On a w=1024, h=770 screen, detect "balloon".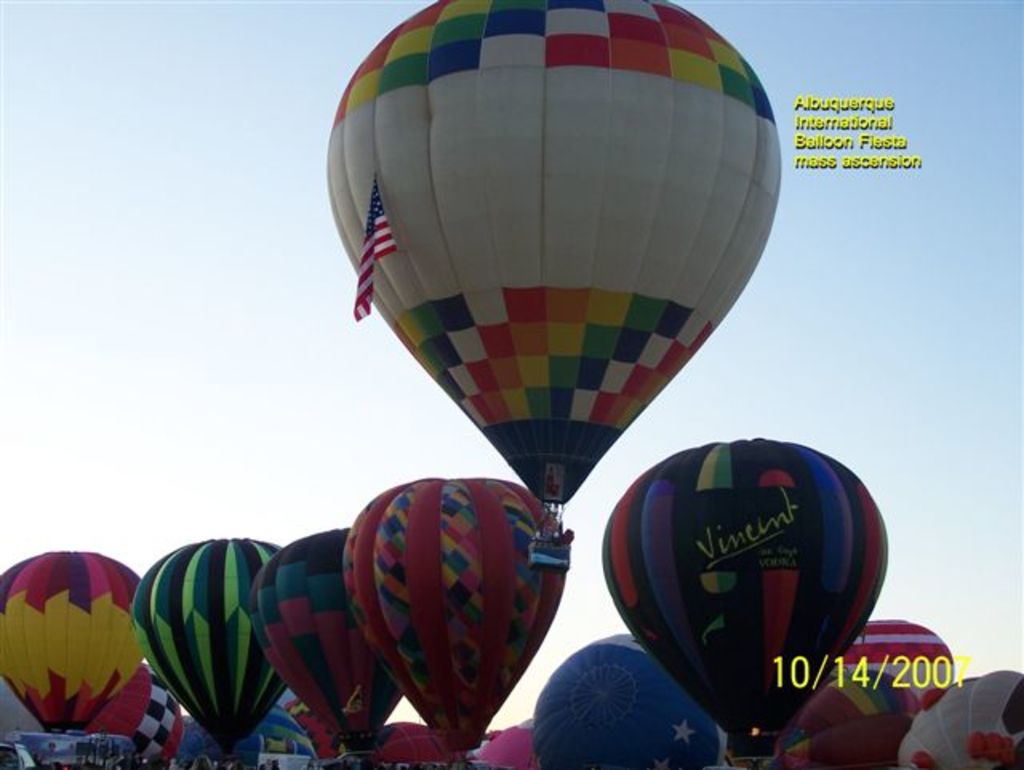
[x1=894, y1=668, x2=1022, y2=768].
